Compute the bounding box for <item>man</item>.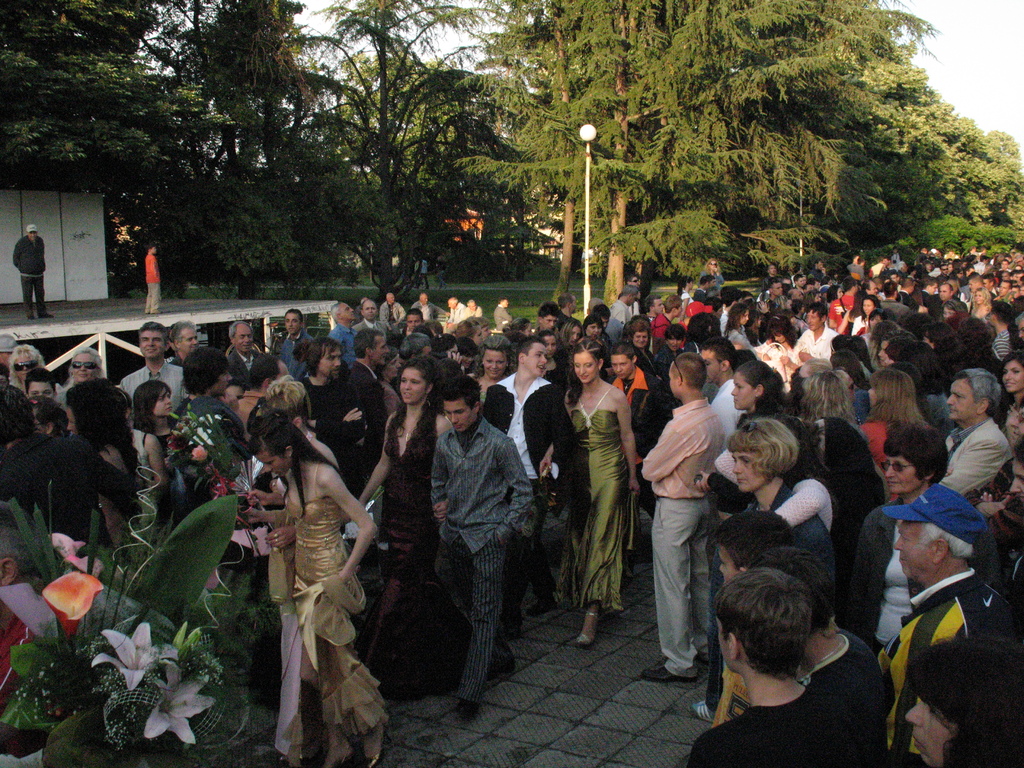
rect(227, 352, 289, 444).
